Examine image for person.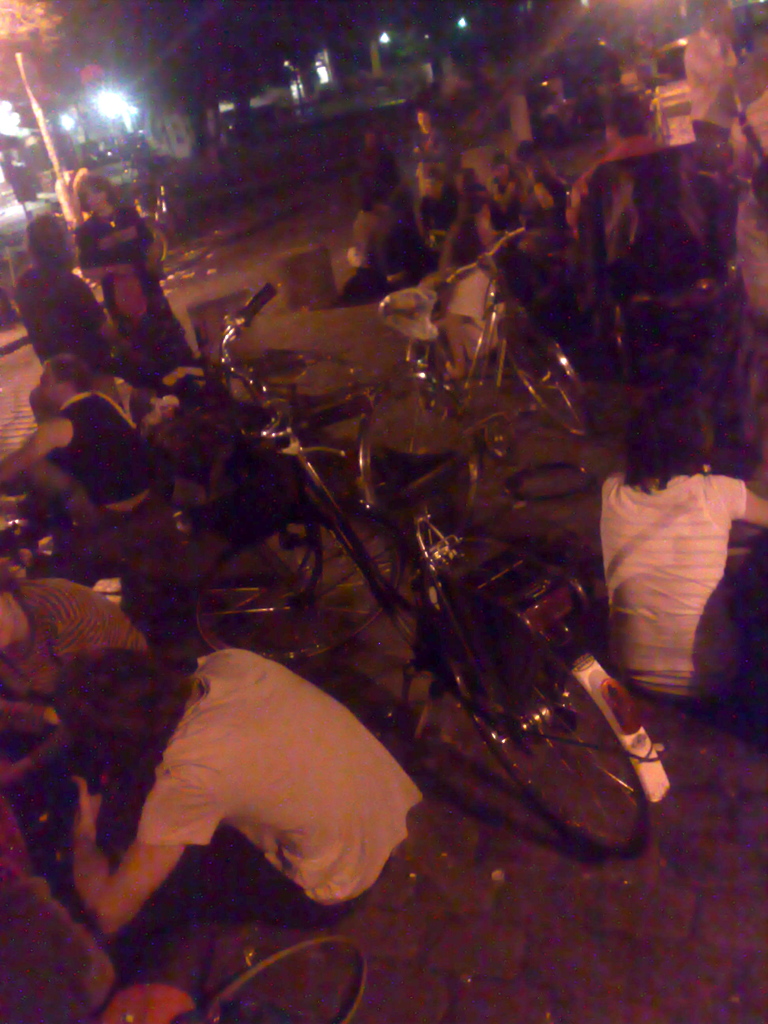
Examination result: bbox=[70, 164, 198, 362].
